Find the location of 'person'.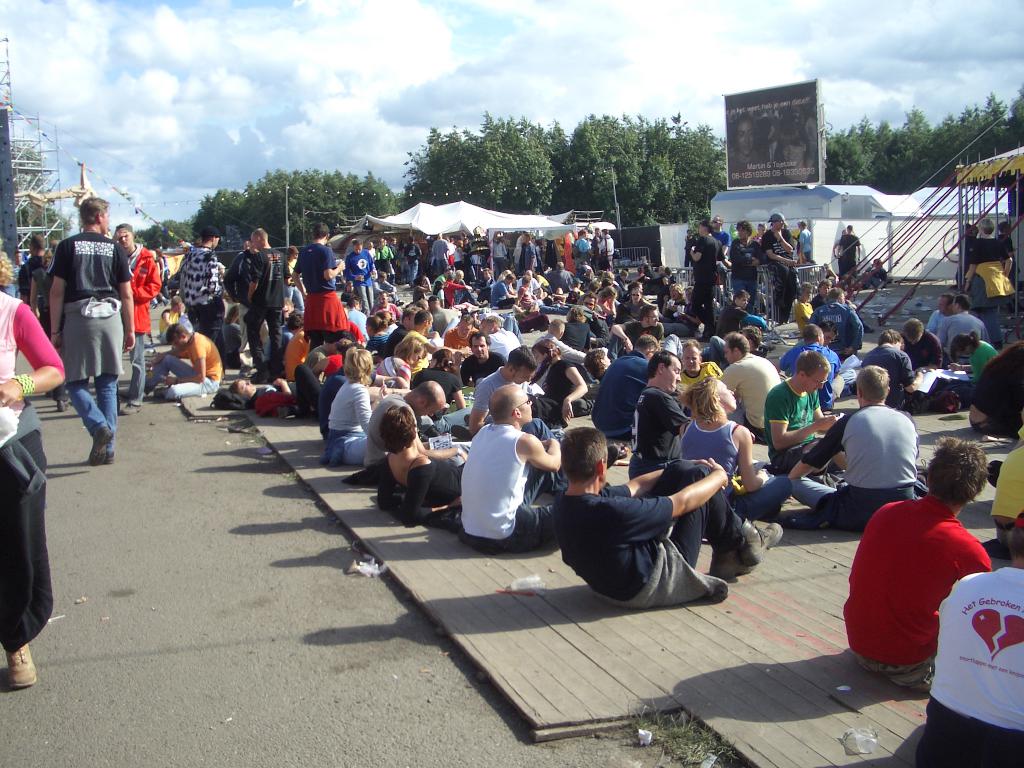
Location: bbox=(0, 244, 69, 691).
